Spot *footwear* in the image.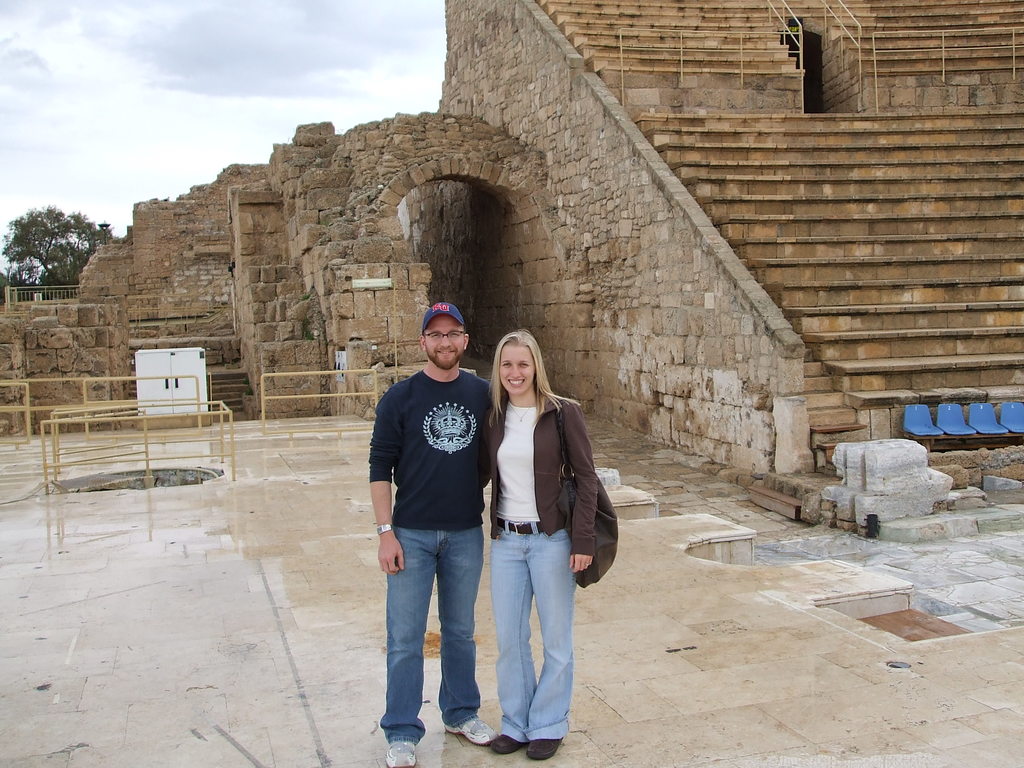
*footwear* found at <bbox>440, 710, 494, 748</bbox>.
